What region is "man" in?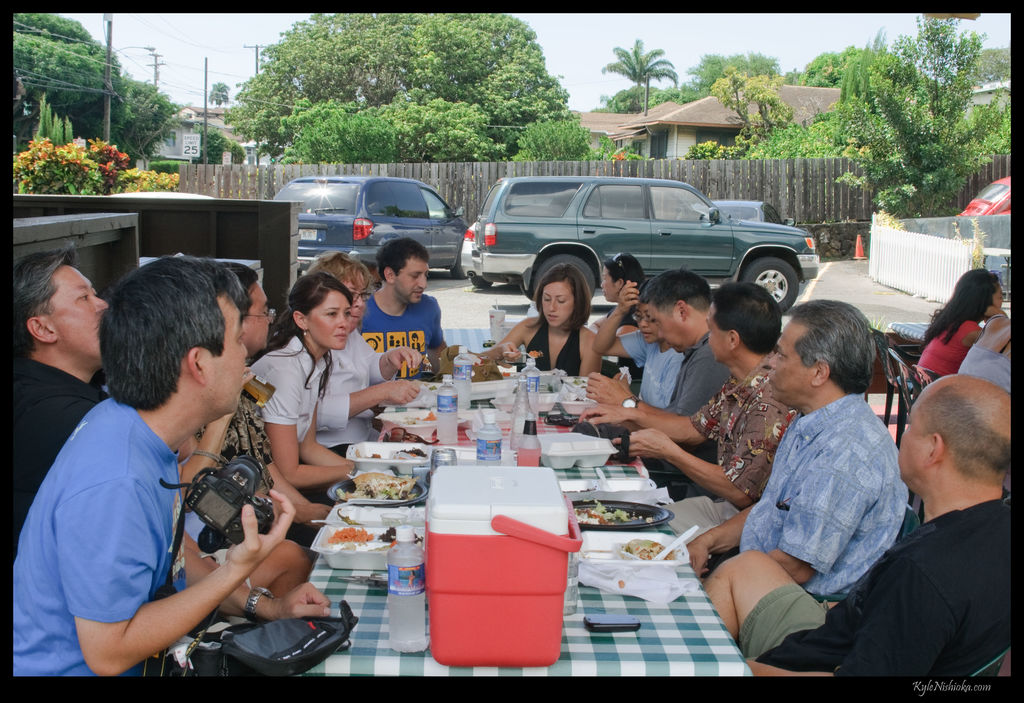
Rect(13, 260, 330, 681).
